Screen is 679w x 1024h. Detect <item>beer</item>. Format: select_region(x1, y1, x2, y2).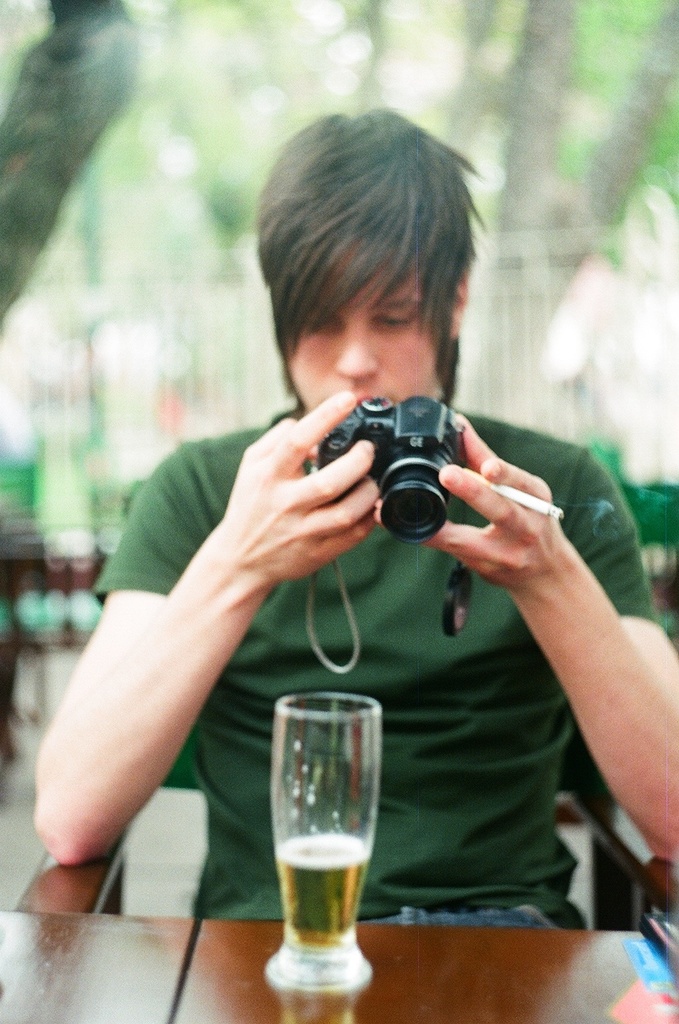
select_region(277, 837, 361, 952).
